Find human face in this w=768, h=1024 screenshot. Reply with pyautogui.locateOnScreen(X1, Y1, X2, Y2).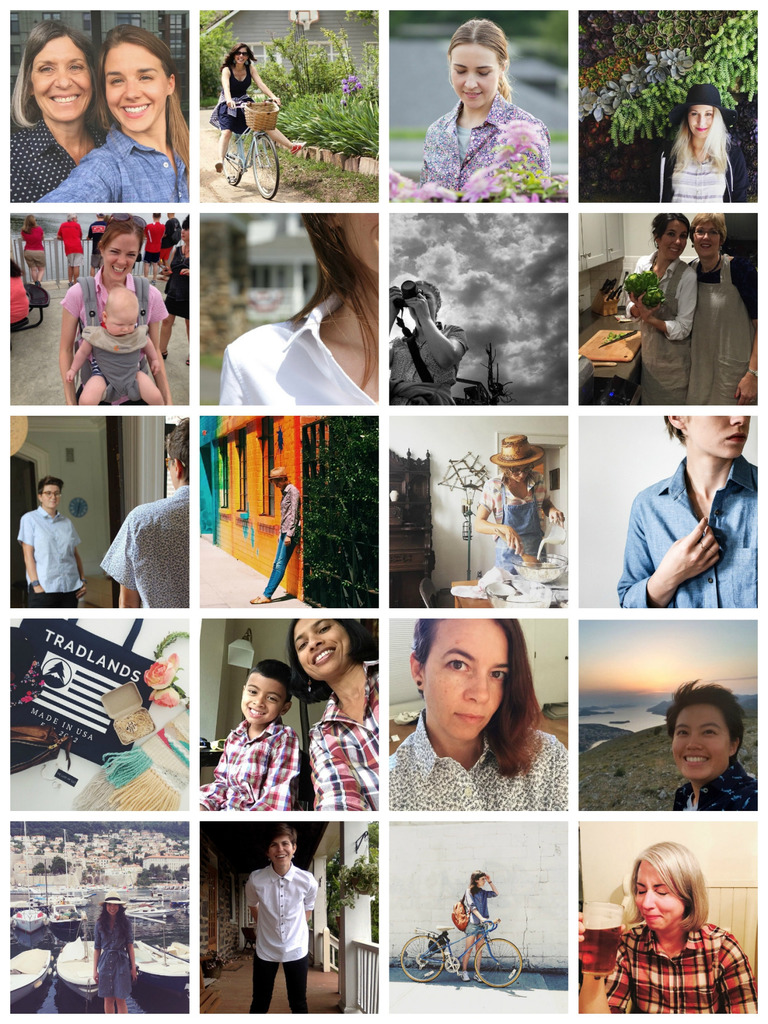
pyautogui.locateOnScreen(22, 27, 92, 132).
